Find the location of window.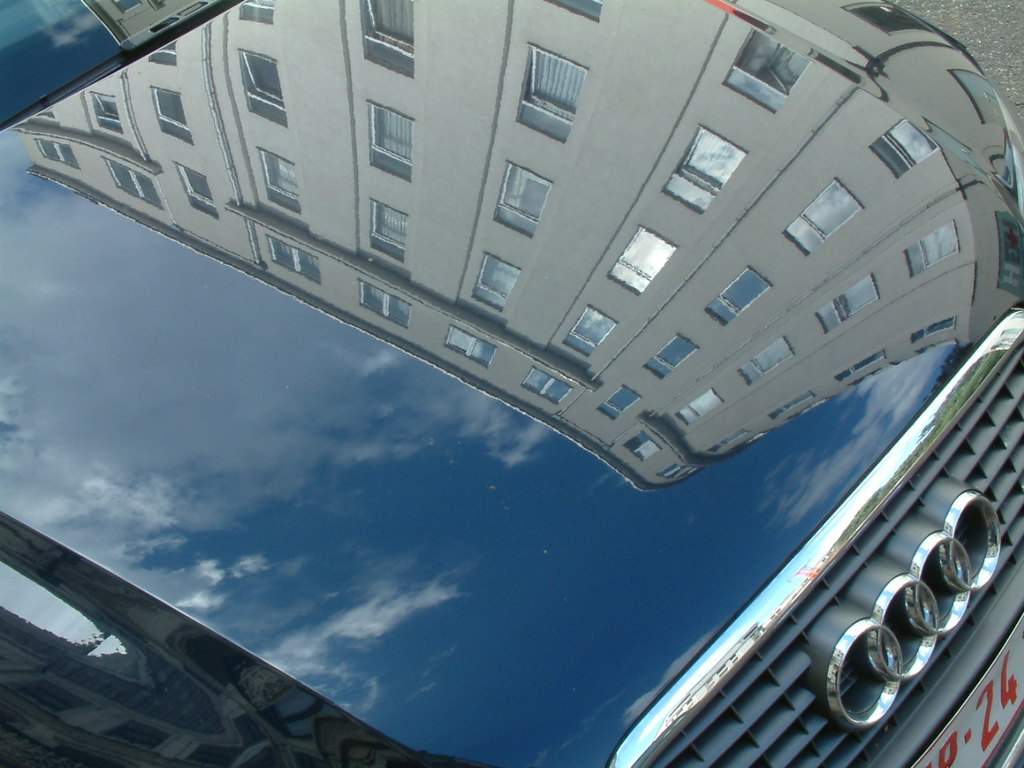
Location: l=834, t=349, r=891, b=379.
